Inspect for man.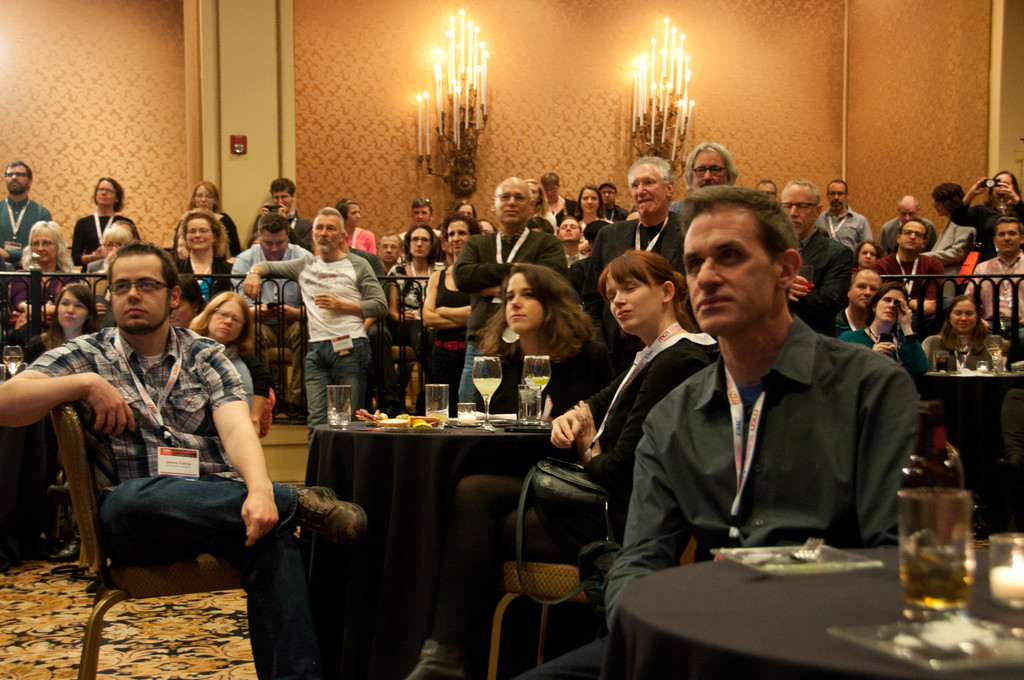
Inspection: left=45, top=232, right=310, bottom=649.
